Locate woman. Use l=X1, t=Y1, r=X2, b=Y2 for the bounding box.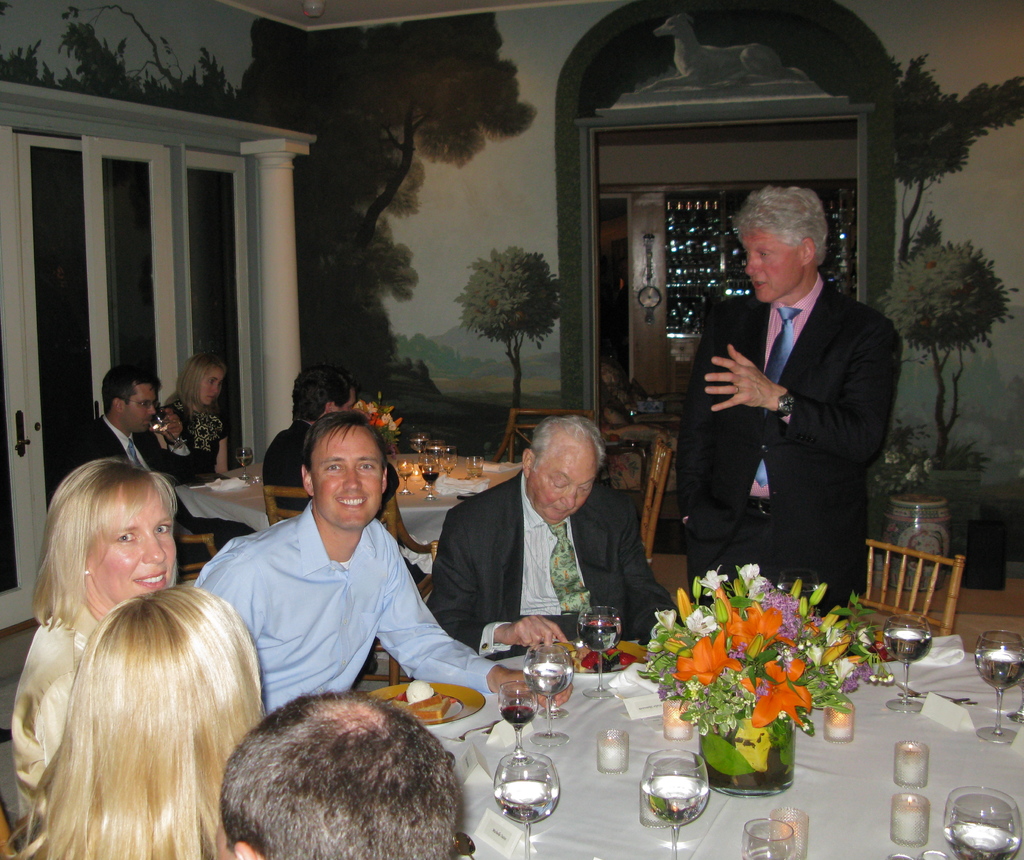
l=0, t=587, r=270, b=859.
